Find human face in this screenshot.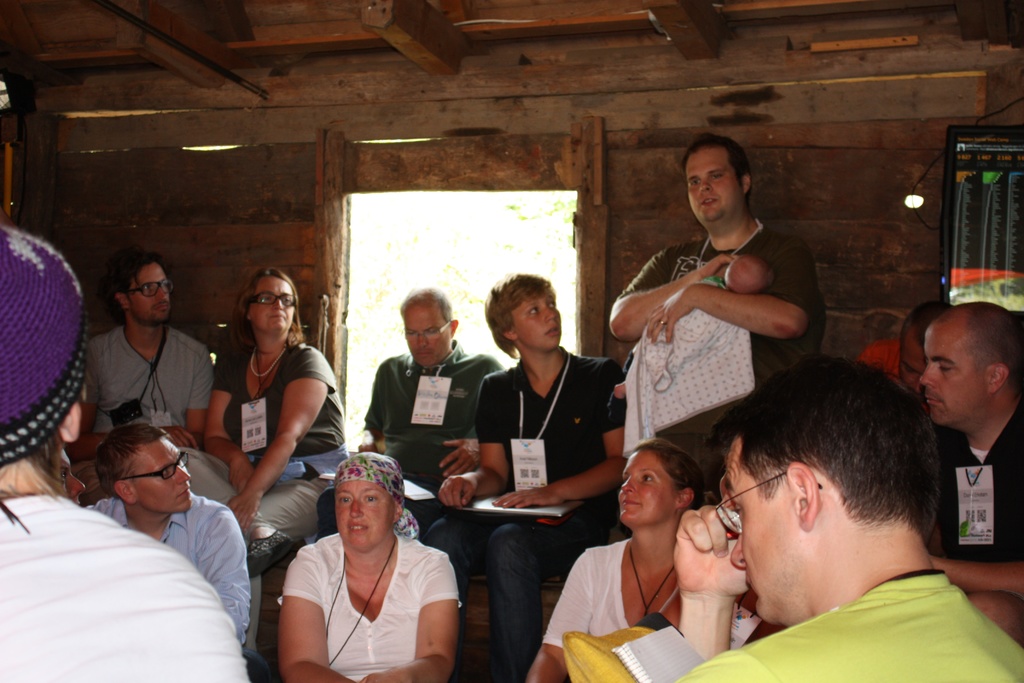
The bounding box for human face is {"left": 402, "top": 297, "right": 453, "bottom": 365}.
